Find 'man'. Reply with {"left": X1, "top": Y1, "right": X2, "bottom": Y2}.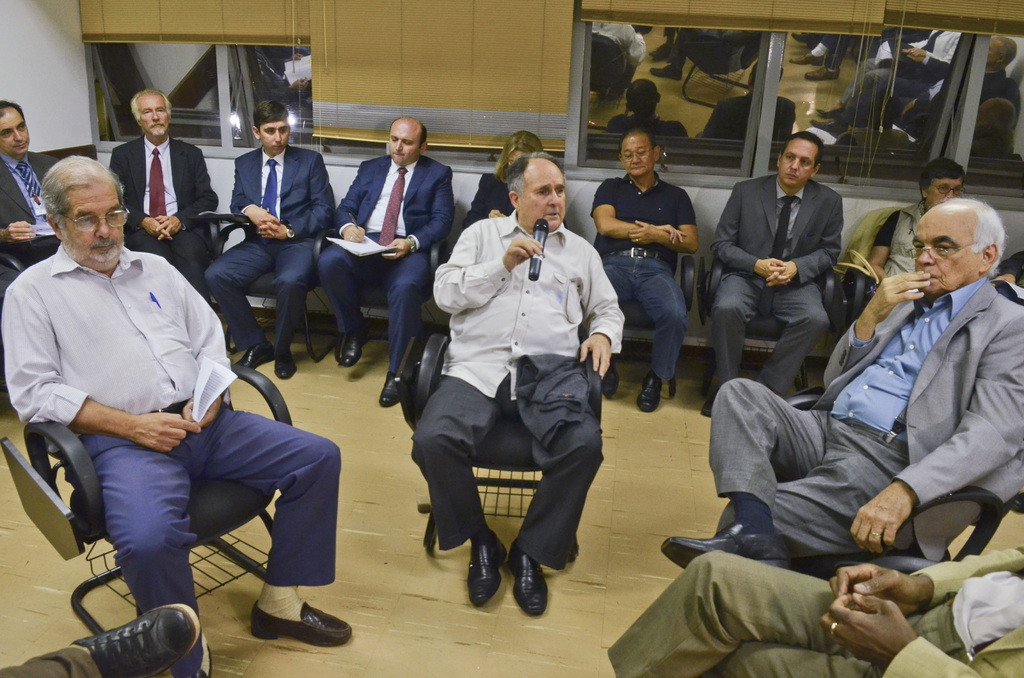
{"left": 316, "top": 111, "right": 451, "bottom": 407}.
